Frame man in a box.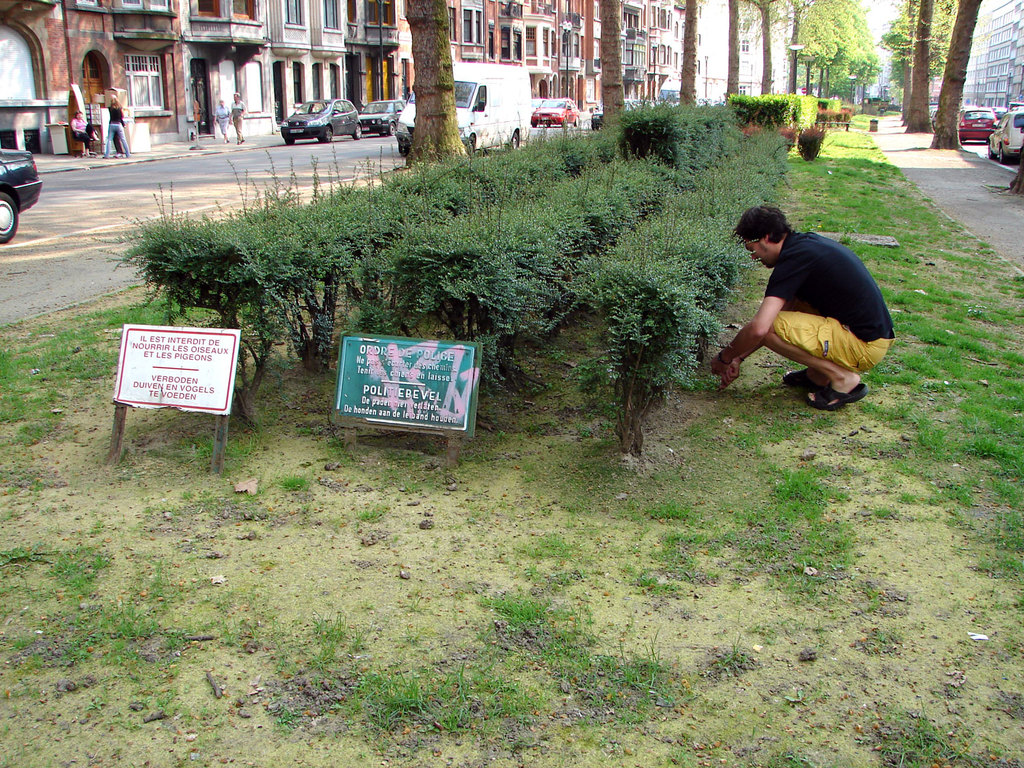
l=229, t=91, r=244, b=145.
